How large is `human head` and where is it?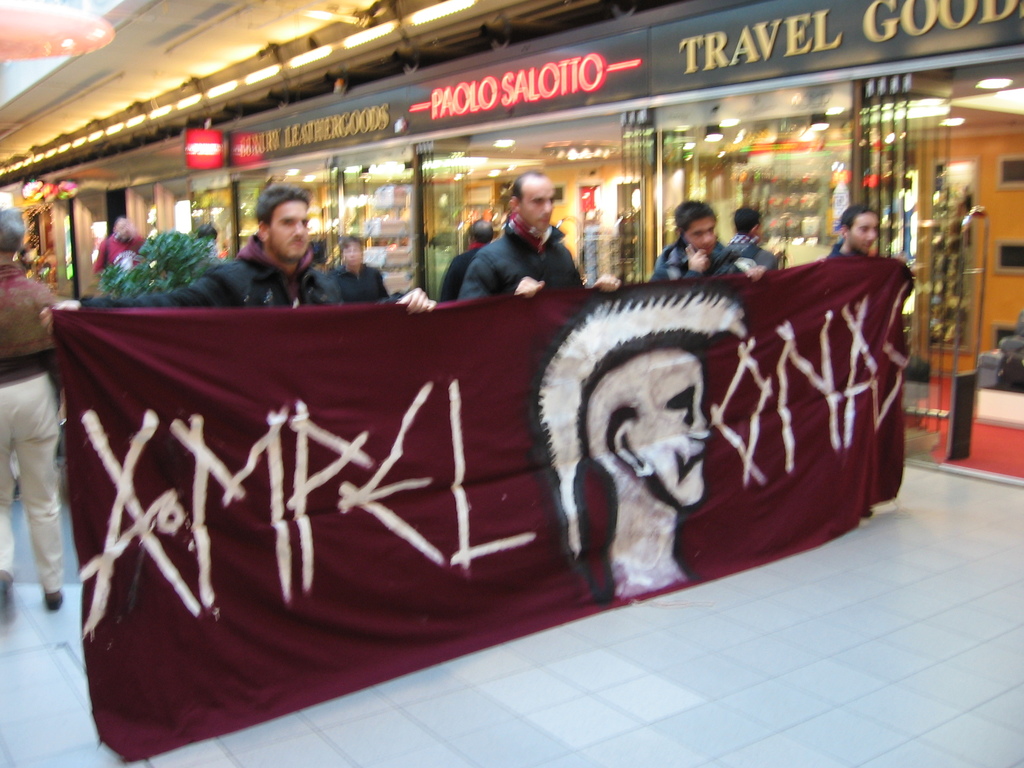
Bounding box: l=837, t=205, r=878, b=255.
